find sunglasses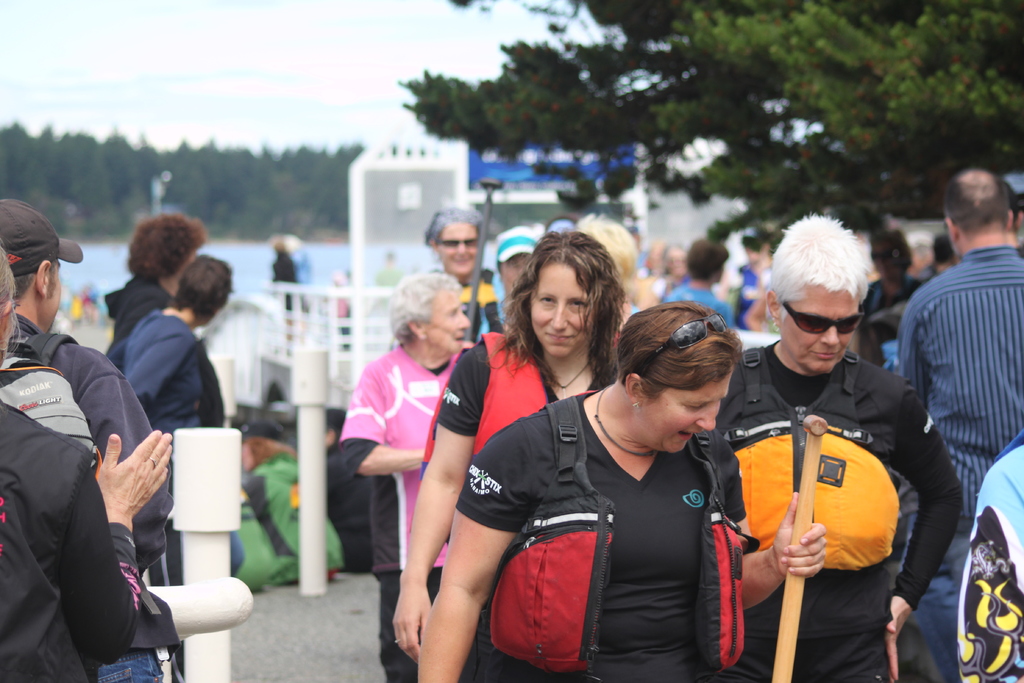
l=637, t=313, r=728, b=370
